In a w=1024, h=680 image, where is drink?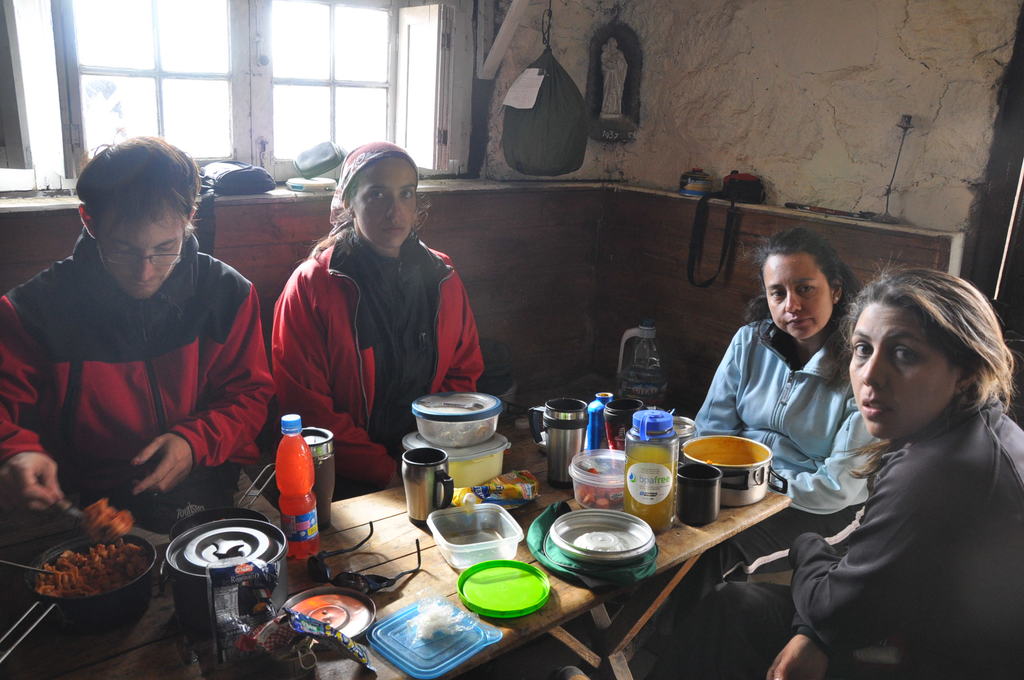
locate(275, 435, 320, 559).
